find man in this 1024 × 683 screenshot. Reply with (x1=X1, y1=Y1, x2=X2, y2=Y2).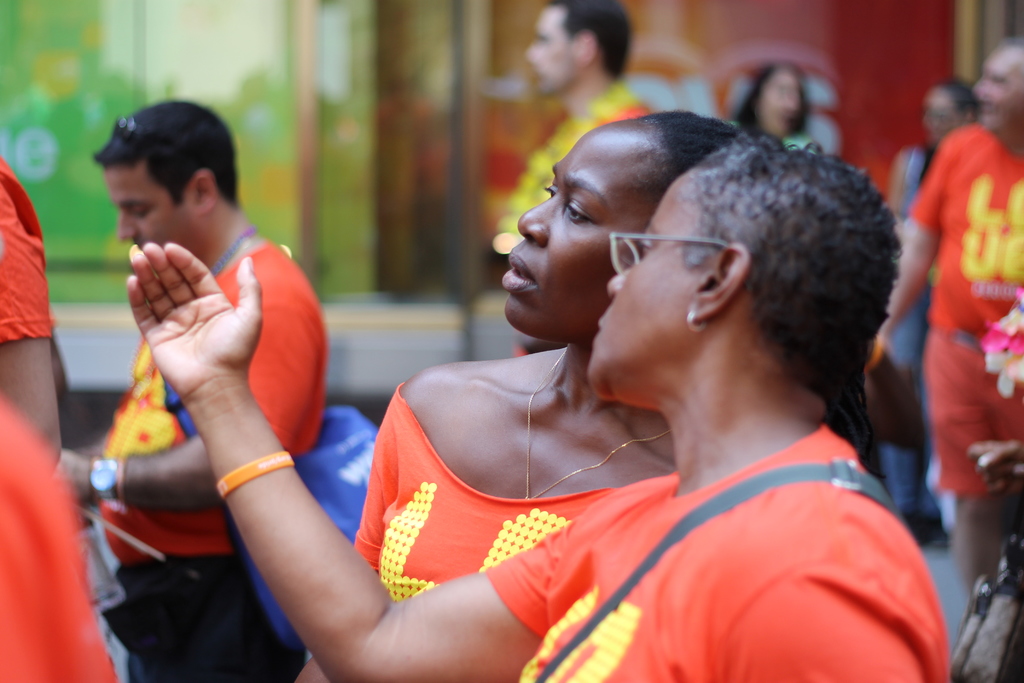
(x1=71, y1=108, x2=359, y2=652).
